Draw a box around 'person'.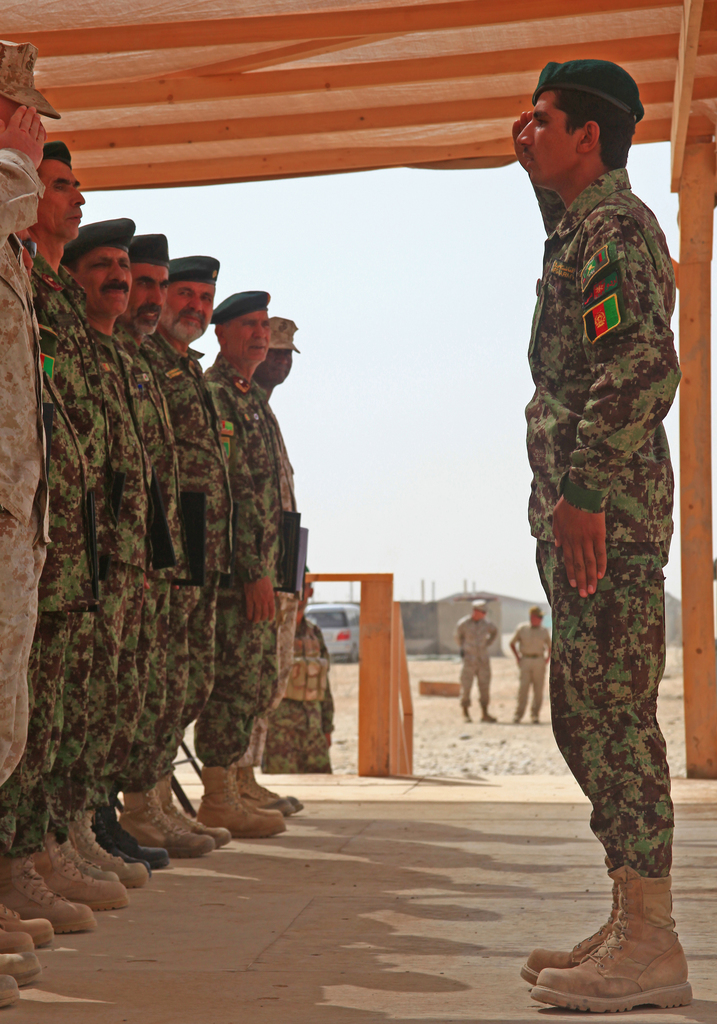
(261, 572, 351, 772).
